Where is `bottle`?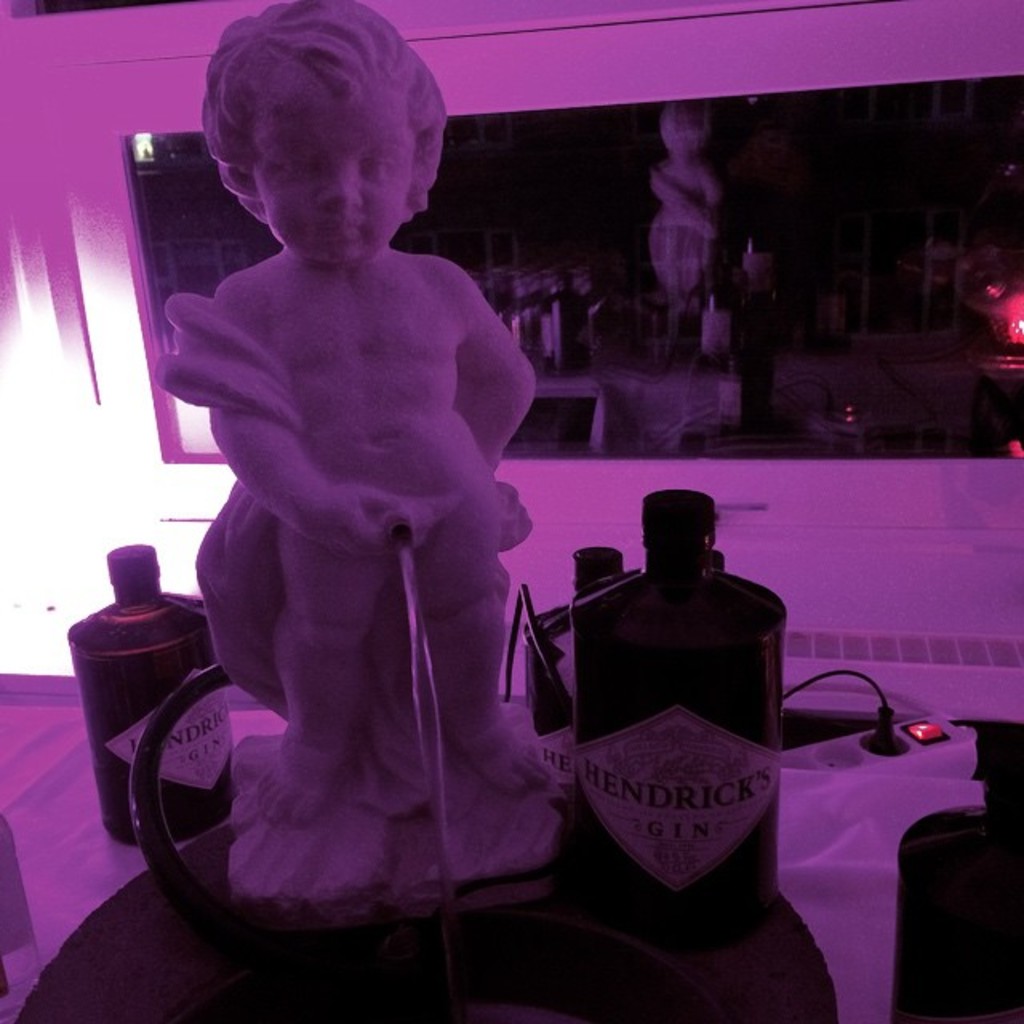
box=[38, 570, 221, 822].
